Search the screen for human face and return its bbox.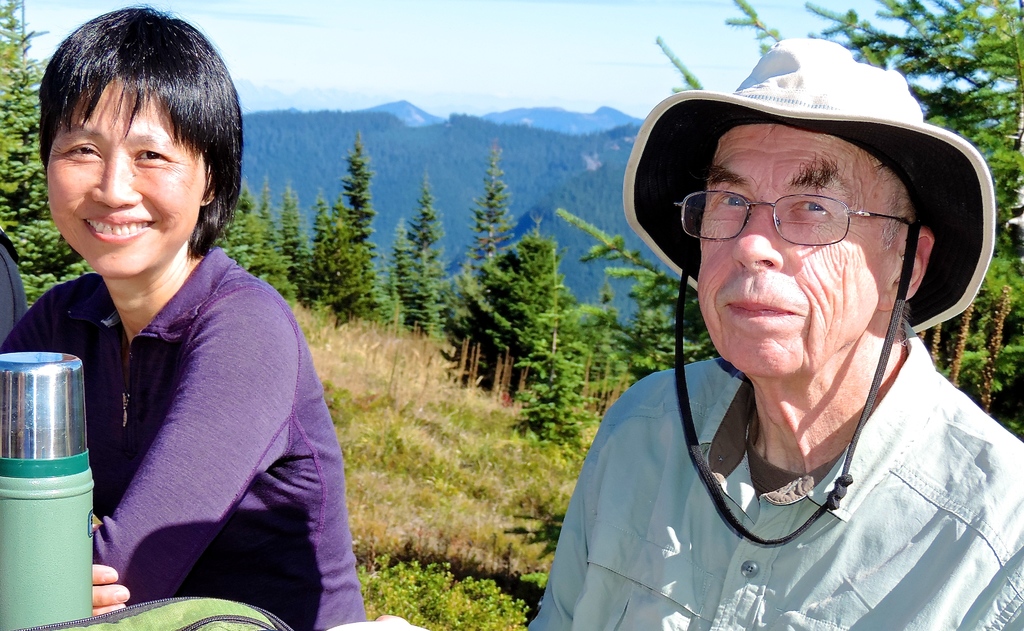
Found: 47/79/199/278.
